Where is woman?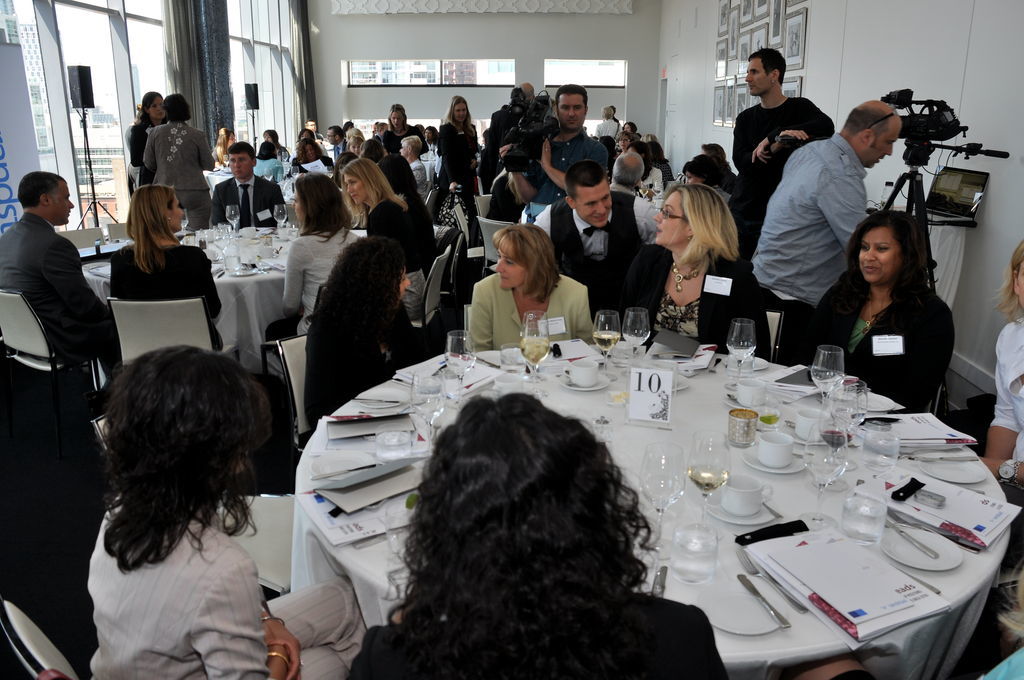
<bbox>680, 156, 742, 209</bbox>.
